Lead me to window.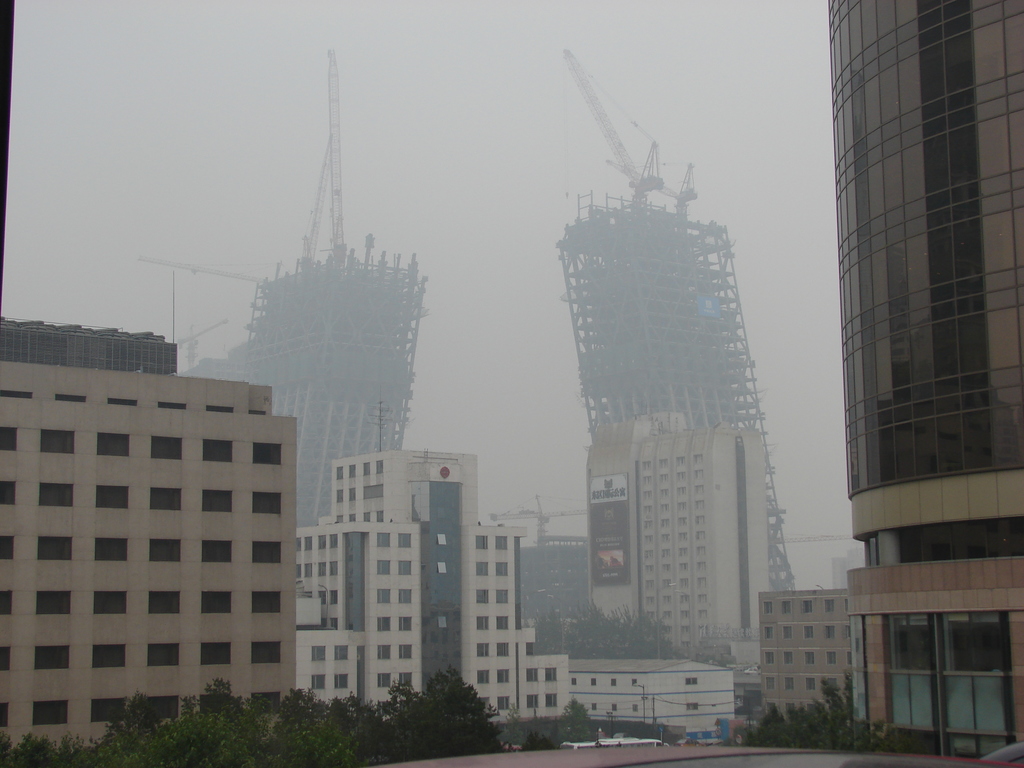
Lead to <region>33, 702, 69, 726</region>.
